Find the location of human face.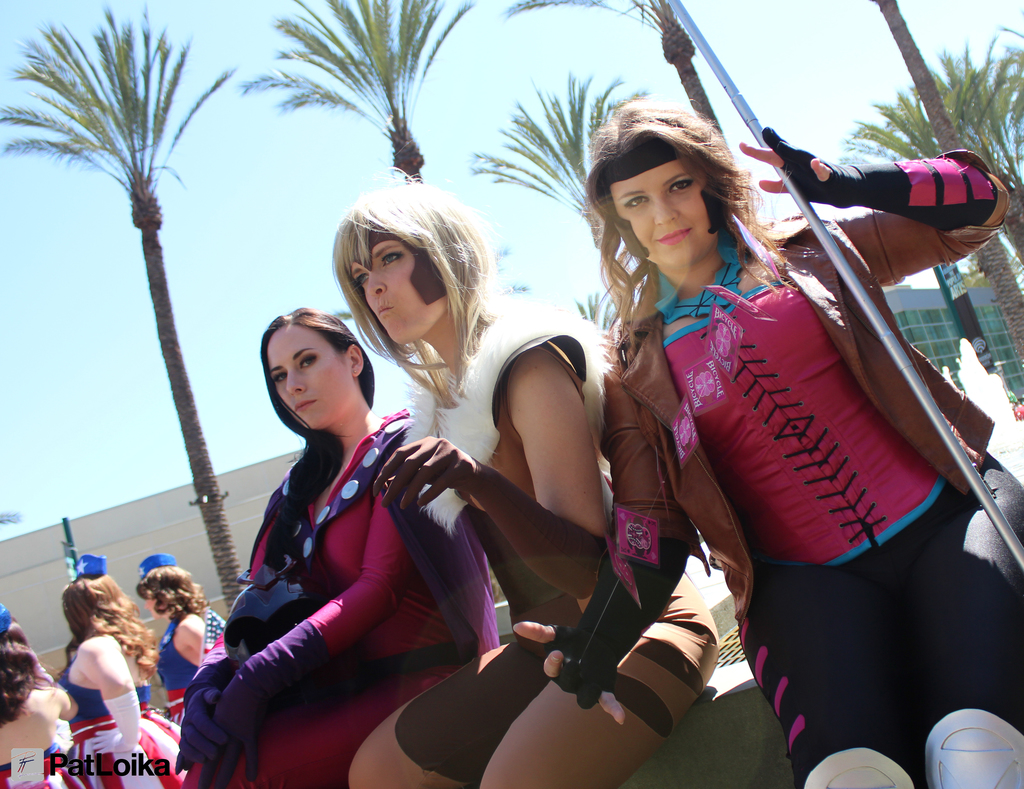
Location: x1=355 y1=237 x2=448 y2=348.
